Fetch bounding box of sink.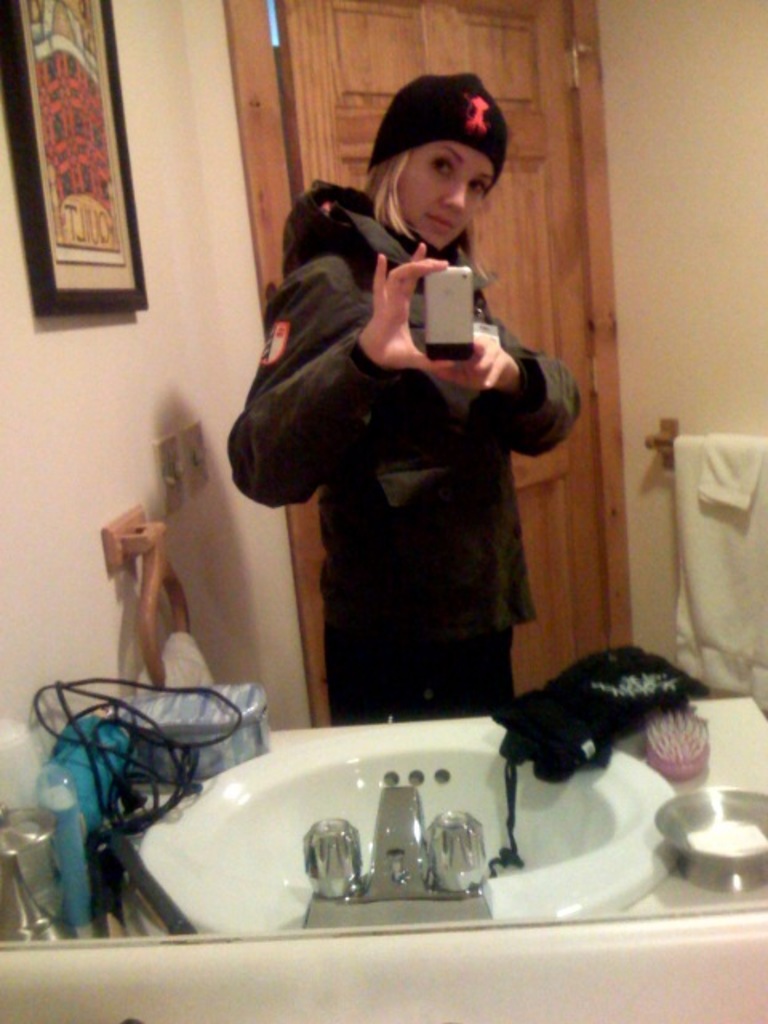
Bbox: x1=107 y1=677 x2=696 y2=950.
